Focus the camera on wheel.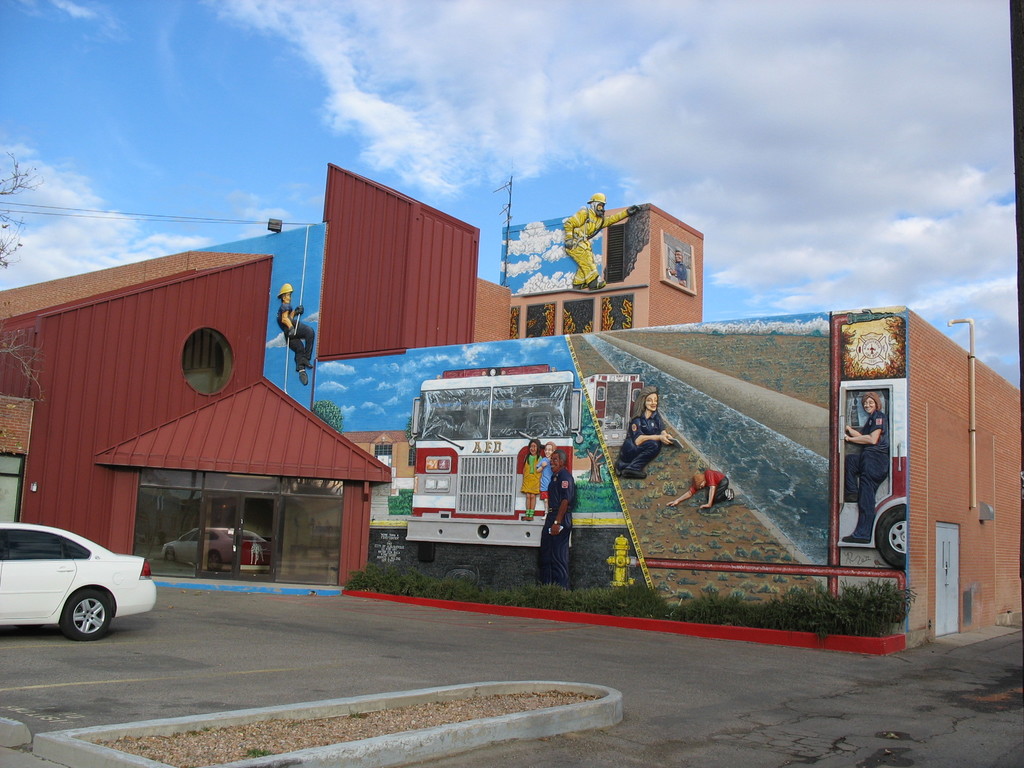
Focus region: x1=164, y1=552, x2=177, y2=566.
